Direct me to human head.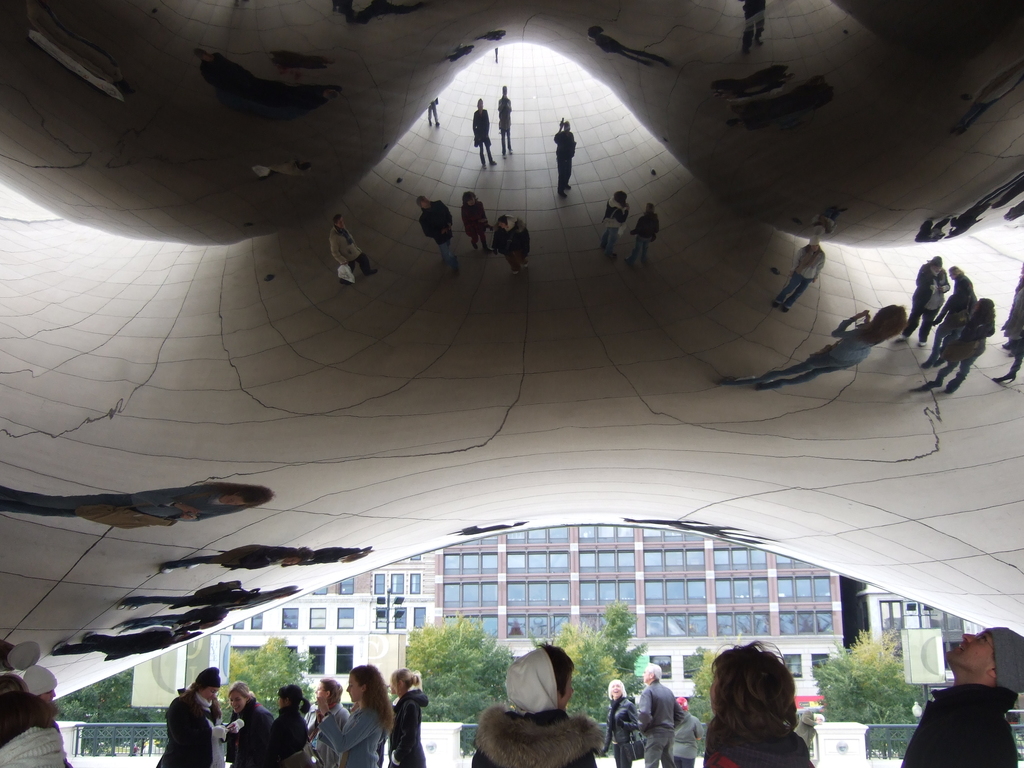
Direction: rect(20, 662, 58, 707).
